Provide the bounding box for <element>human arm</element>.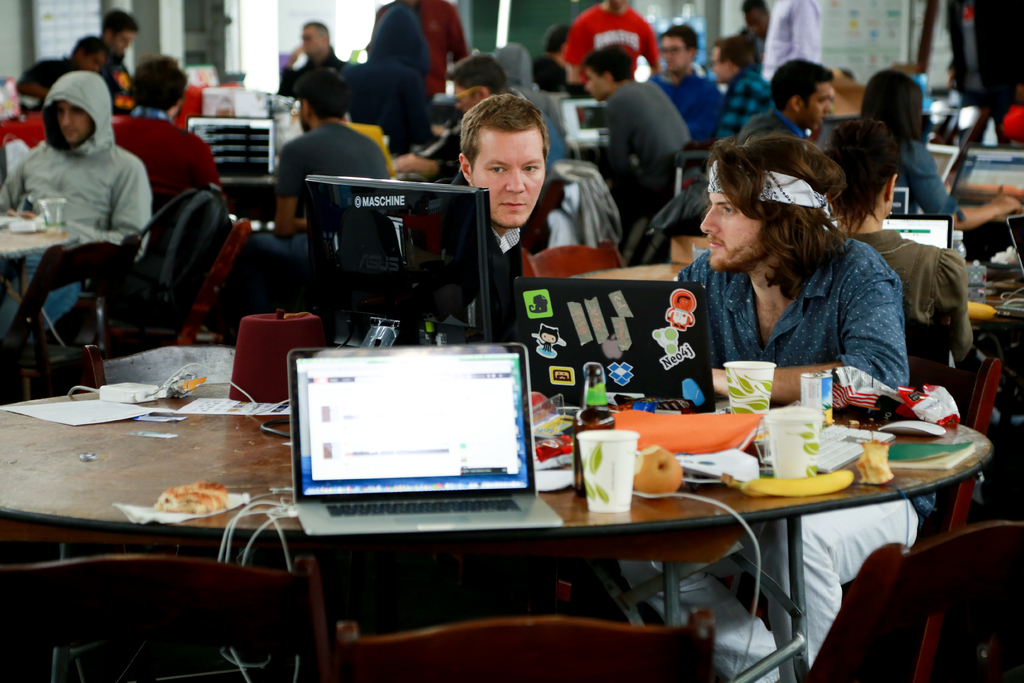
{"left": 561, "top": 17, "right": 592, "bottom": 89}.
